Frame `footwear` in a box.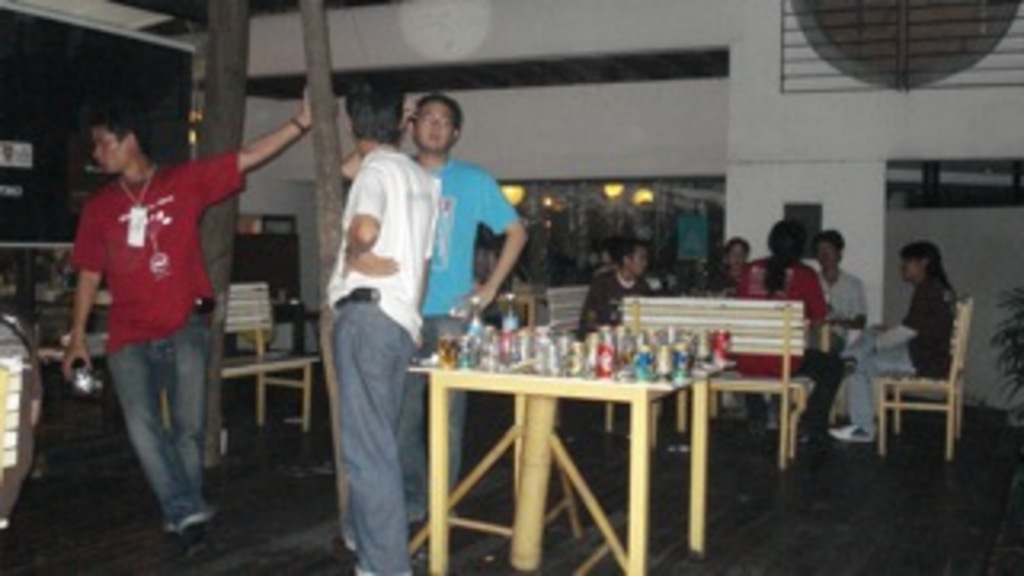
x1=186, y1=512, x2=227, y2=560.
